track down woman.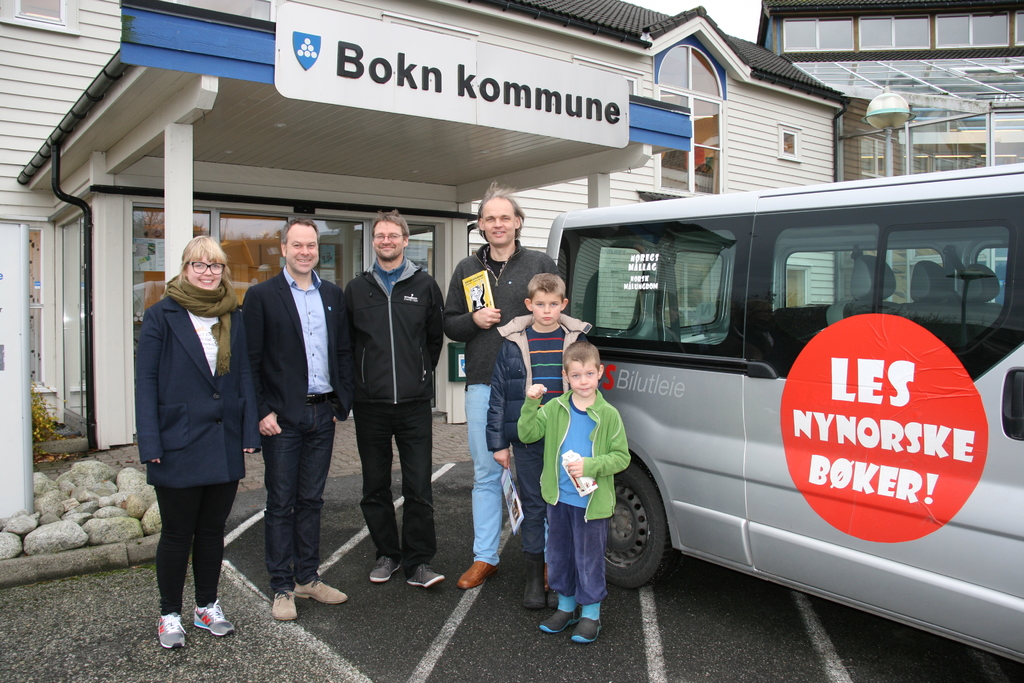
Tracked to <bbox>132, 227, 249, 641</bbox>.
